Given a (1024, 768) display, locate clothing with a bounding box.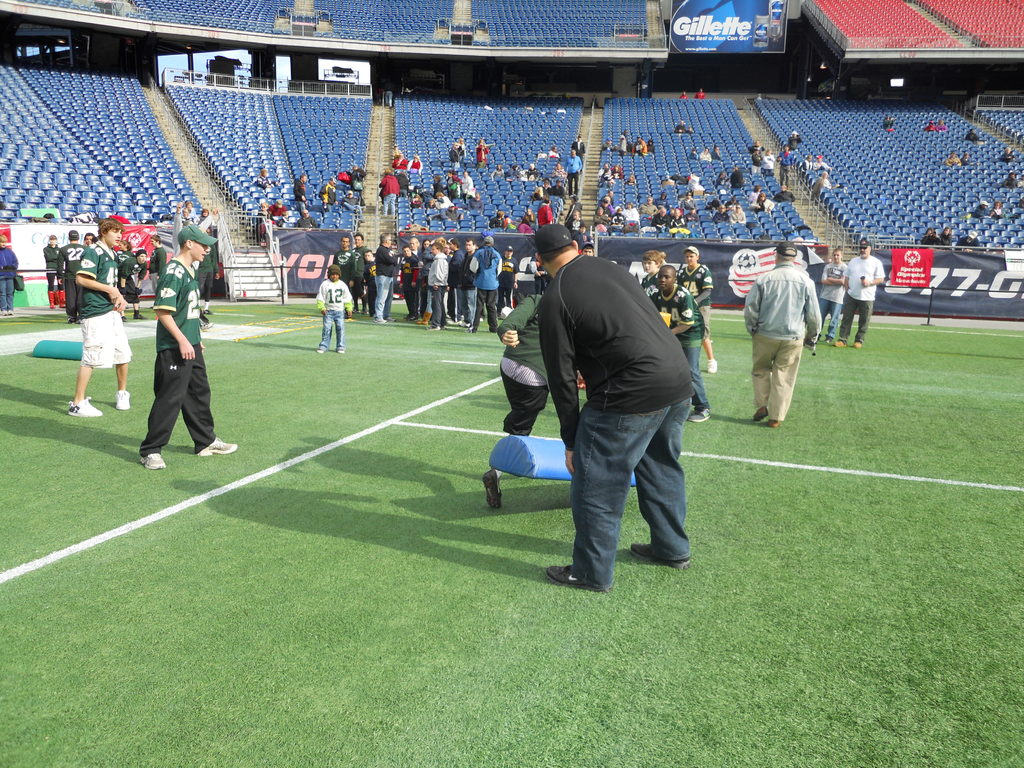
Located: <region>501, 294, 547, 434</region>.
